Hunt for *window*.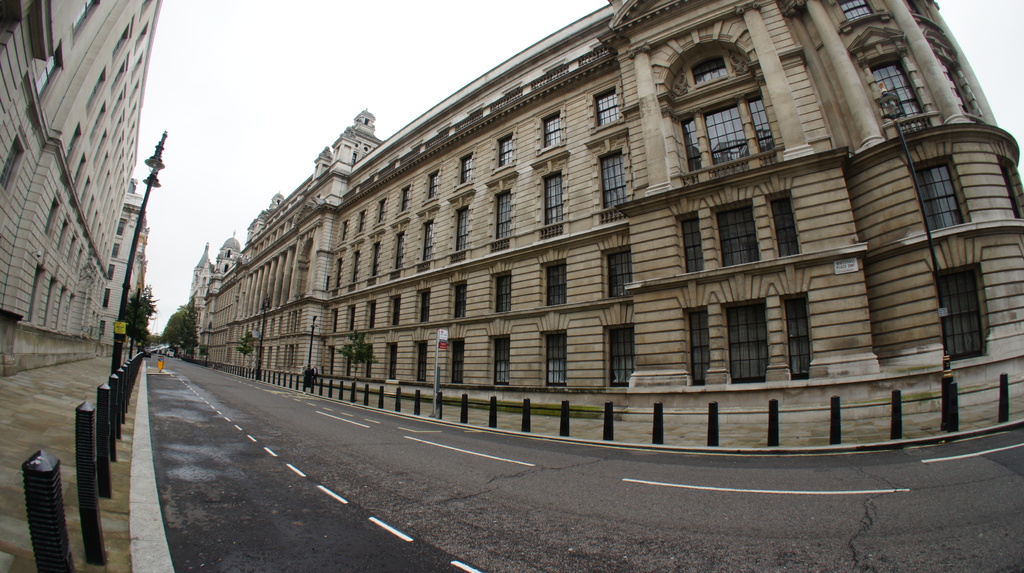
Hunted down at 842,1,872,23.
